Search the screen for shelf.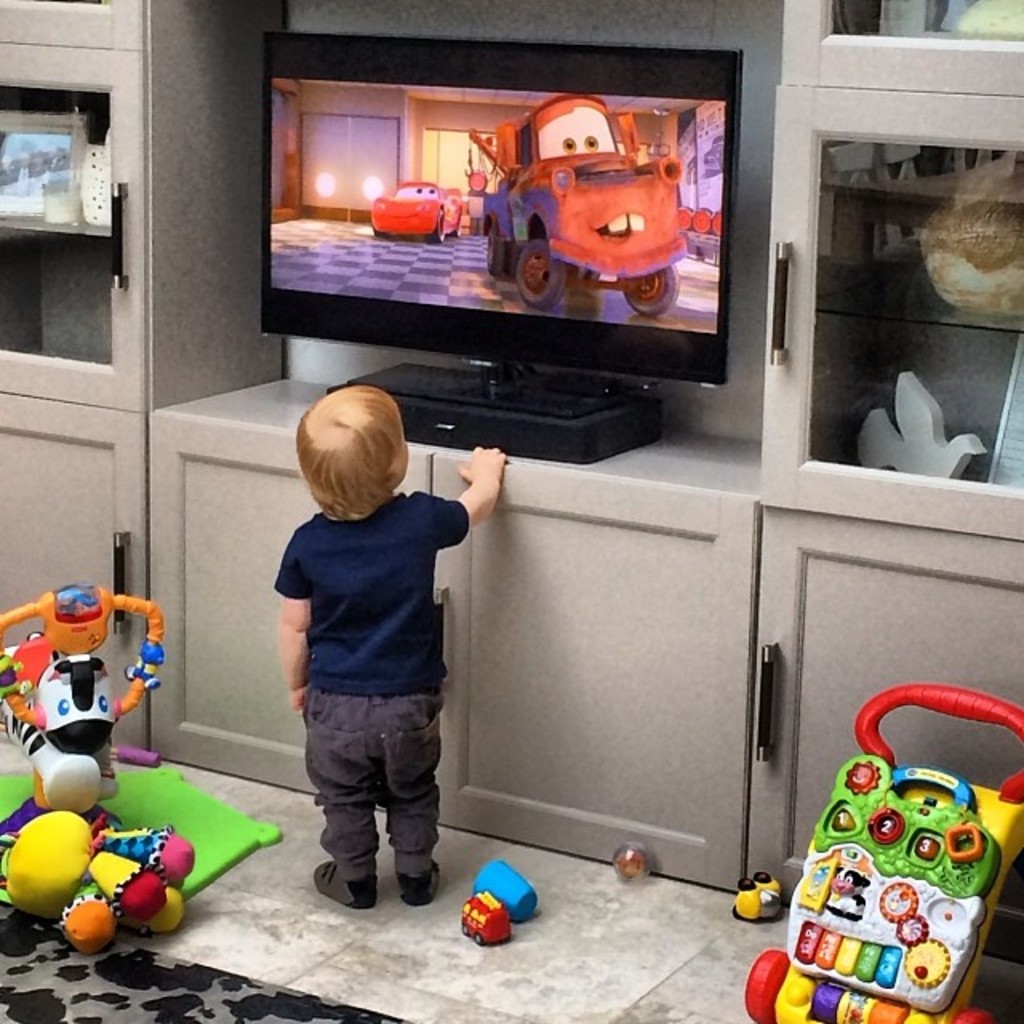
Found at 789, 0, 1022, 86.
